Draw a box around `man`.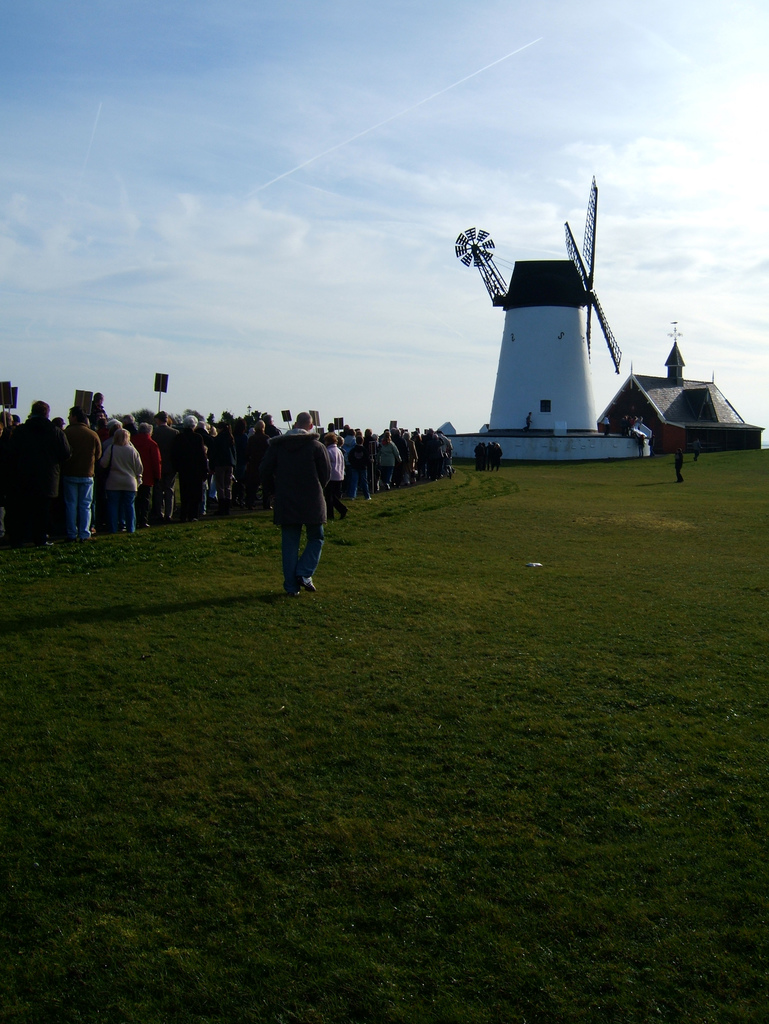
<bbox>150, 409, 181, 520</bbox>.
